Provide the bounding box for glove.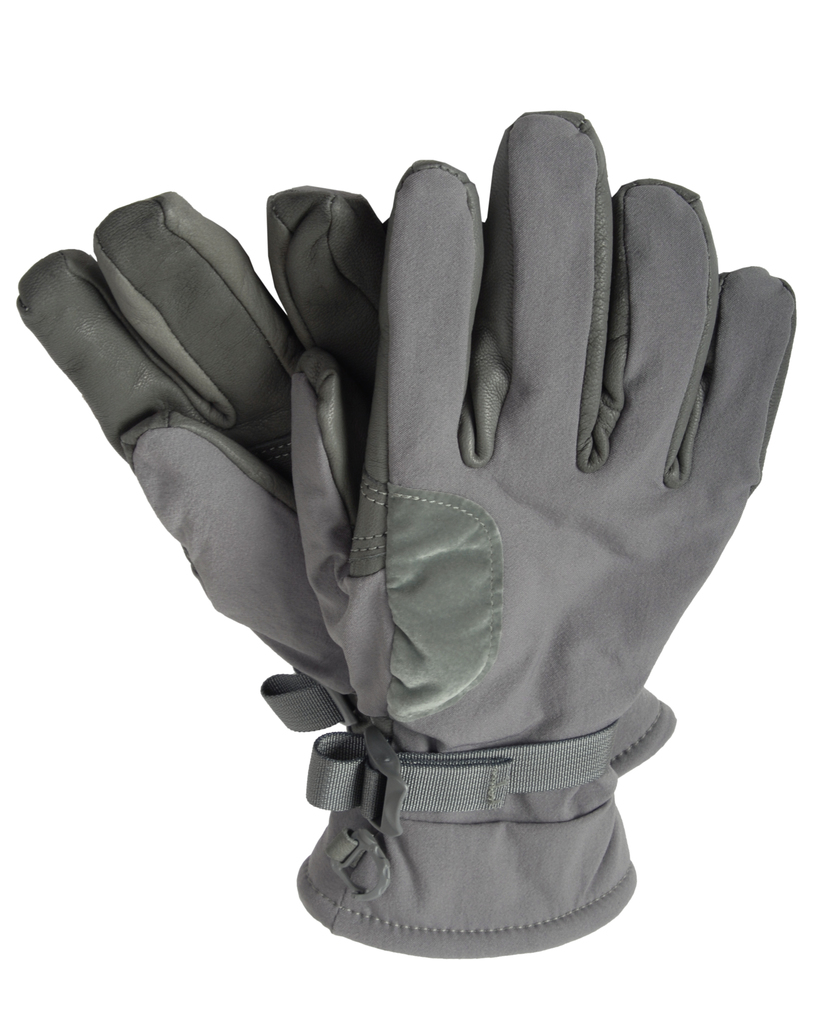
rect(290, 108, 796, 957).
